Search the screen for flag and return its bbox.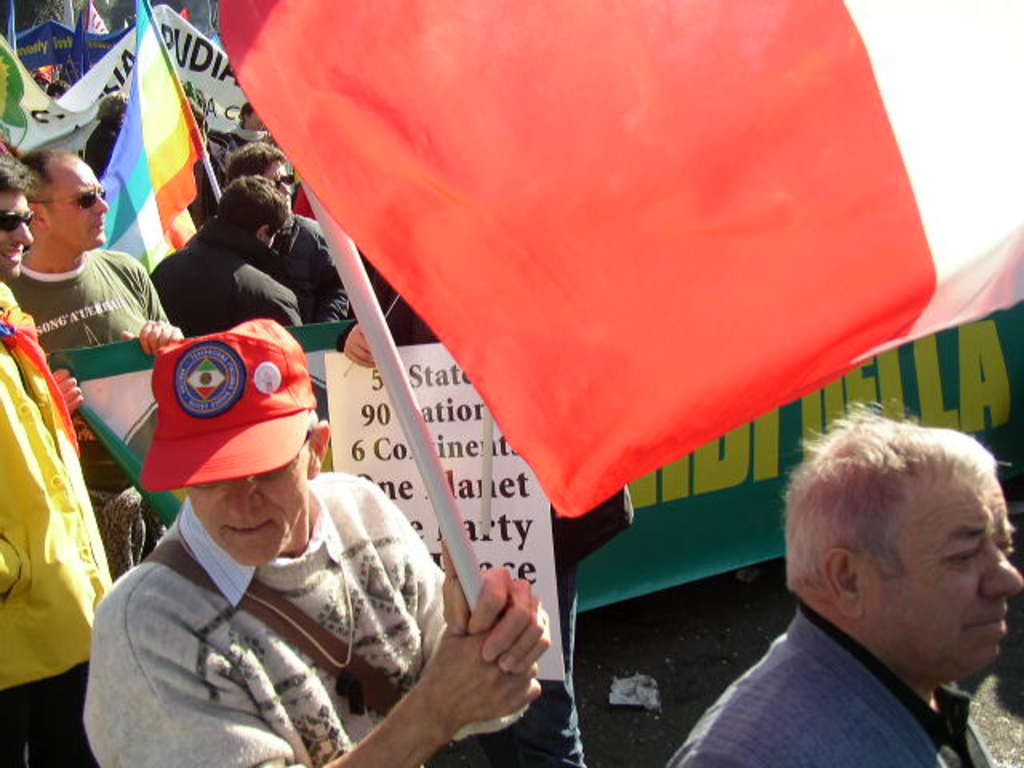
Found: (x1=205, y1=0, x2=1022, y2=520).
